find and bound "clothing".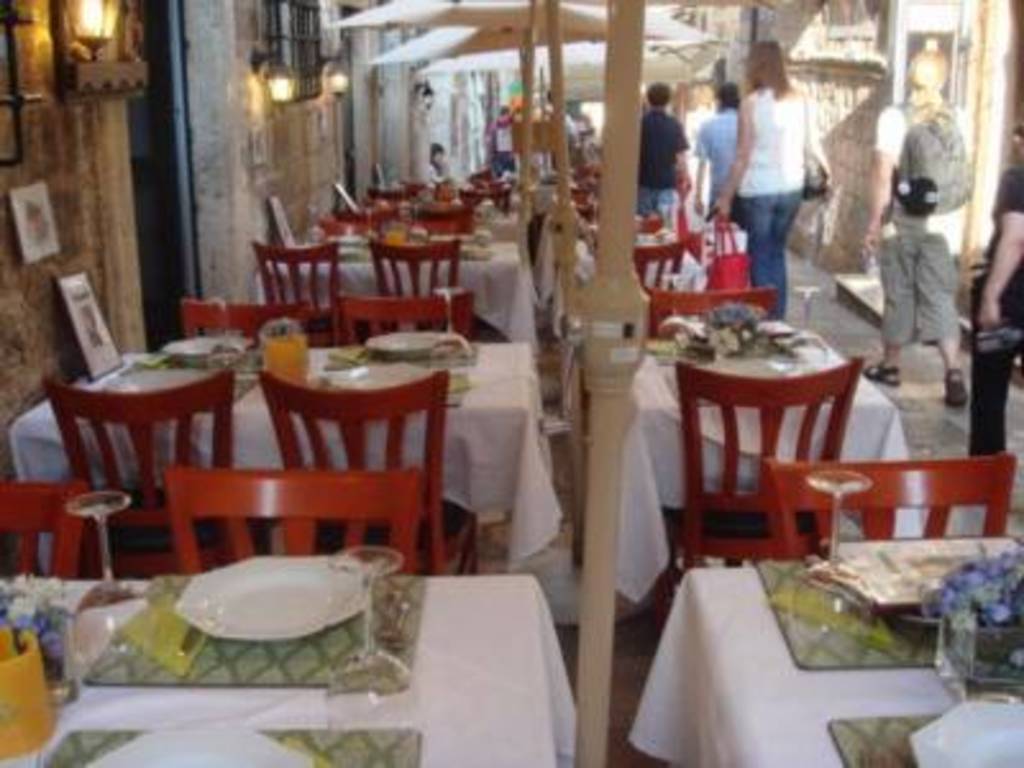
Bound: rect(699, 110, 742, 215).
